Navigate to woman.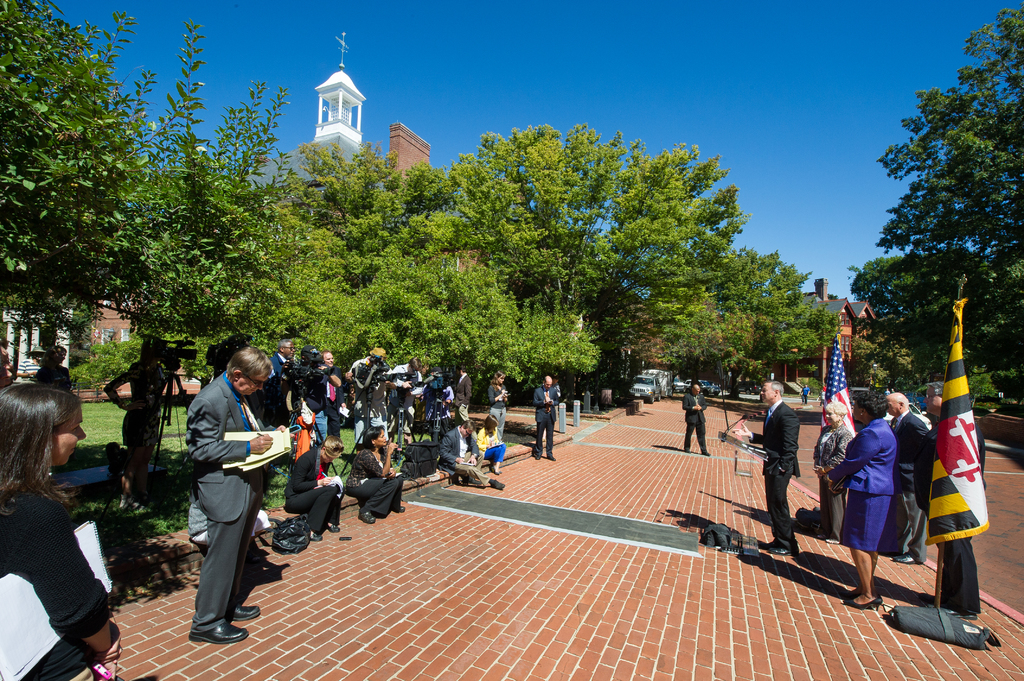
Navigation target: [476,413,508,476].
